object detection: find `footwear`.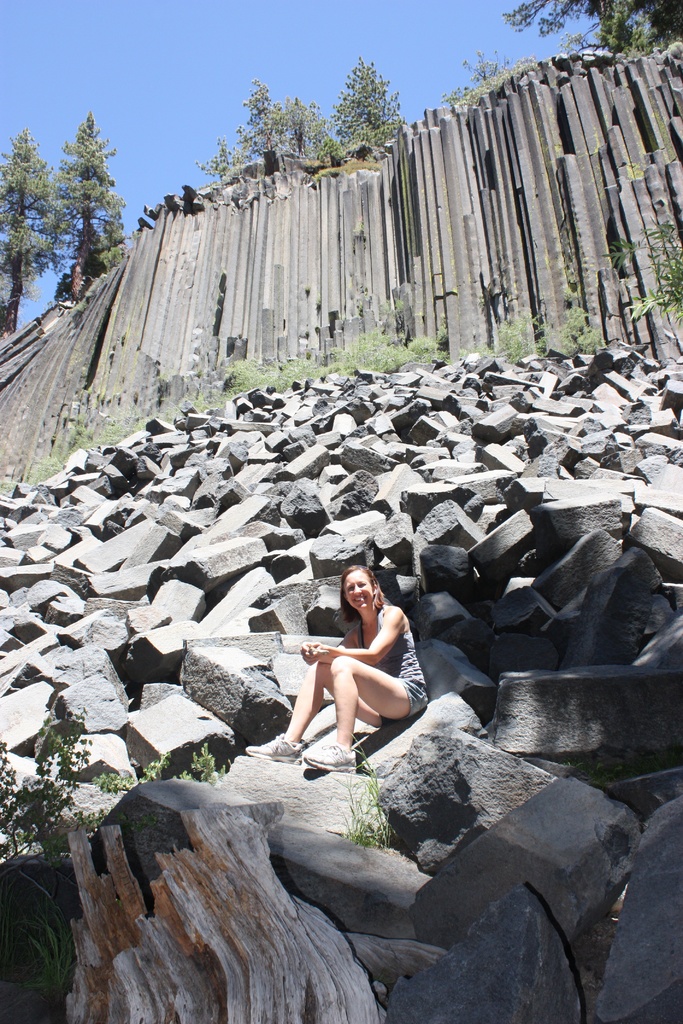
select_region(243, 729, 303, 767).
